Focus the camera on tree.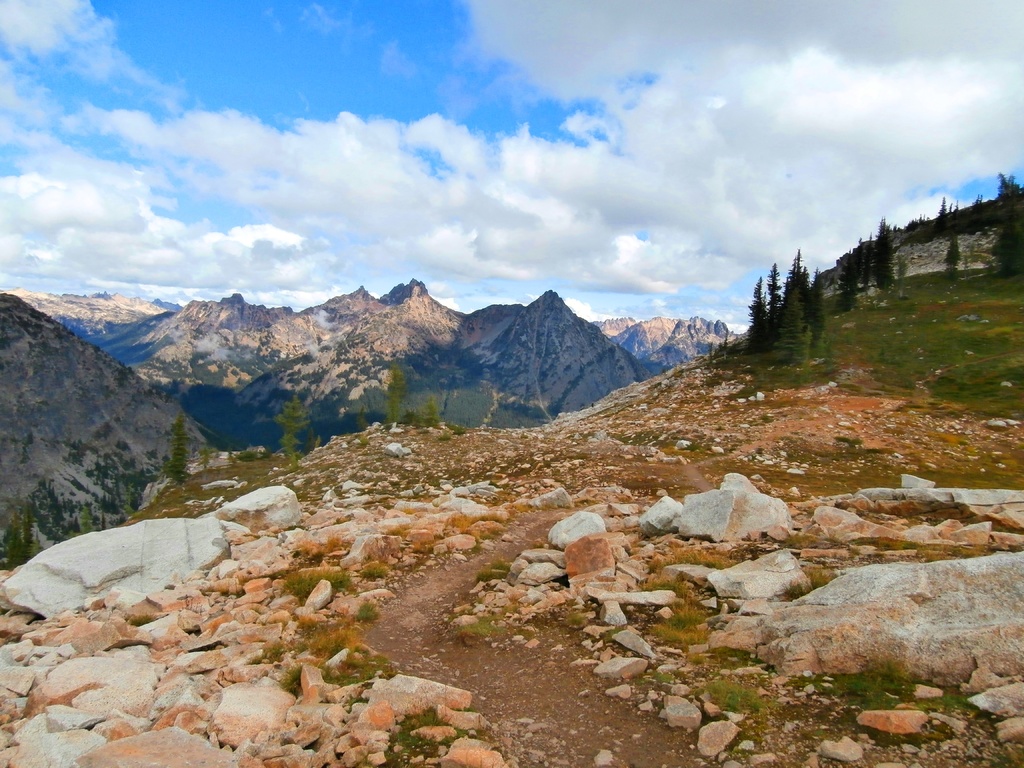
Focus region: left=995, top=170, right=1023, bottom=275.
